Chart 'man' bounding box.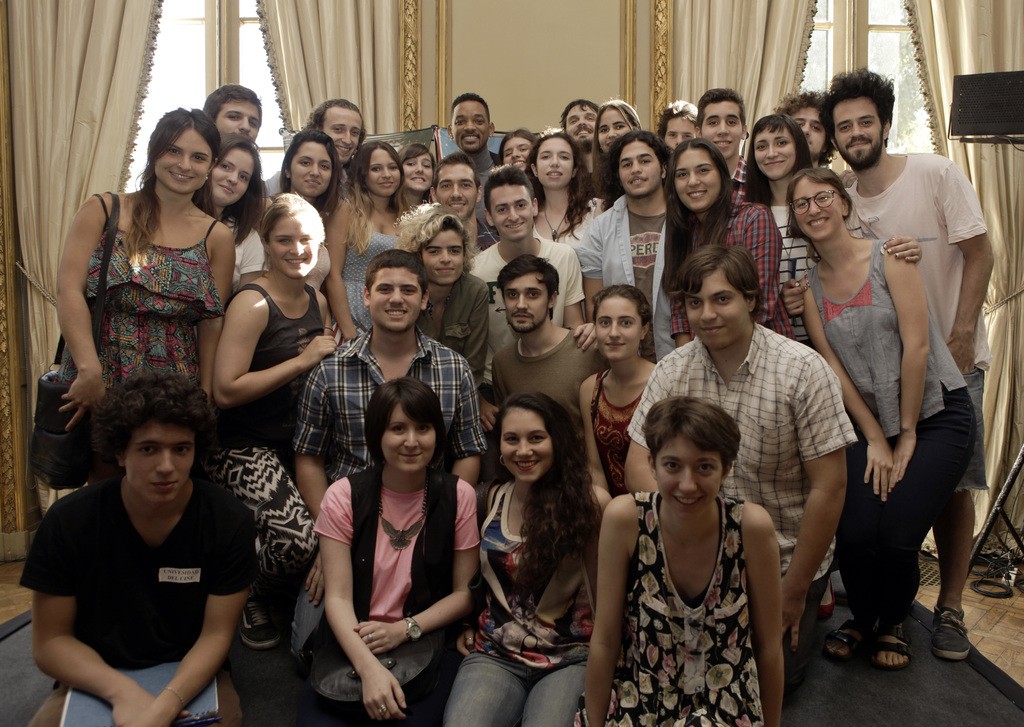
Charted: detection(774, 89, 833, 169).
